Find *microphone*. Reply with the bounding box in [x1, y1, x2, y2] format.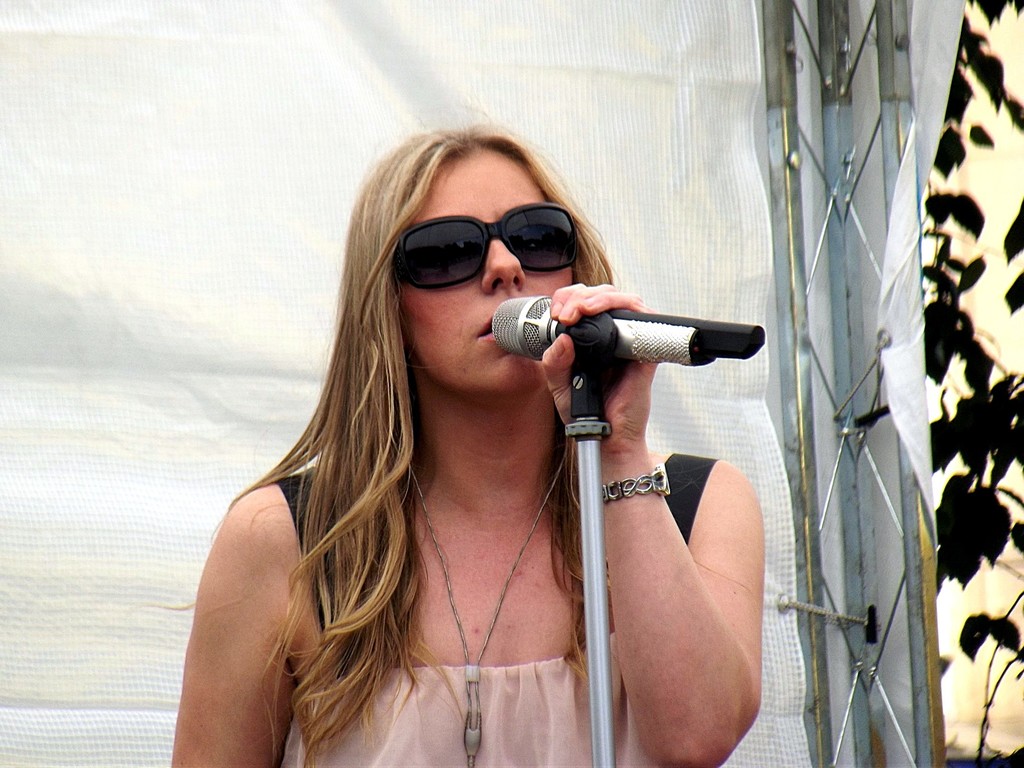
[492, 277, 709, 420].
